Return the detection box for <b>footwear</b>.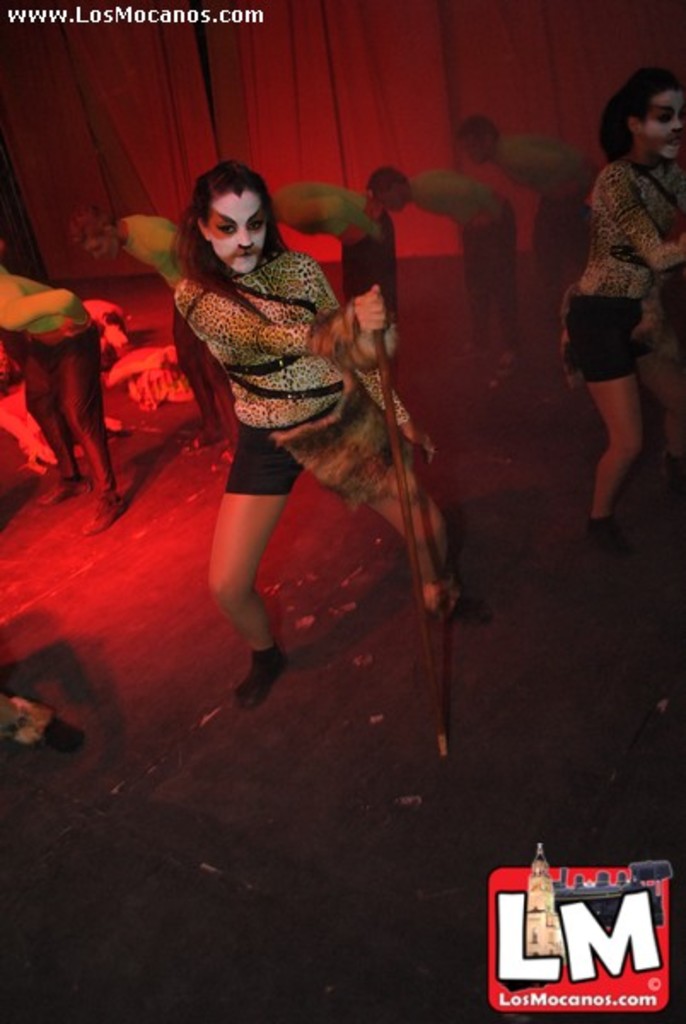
rect(456, 596, 497, 637).
